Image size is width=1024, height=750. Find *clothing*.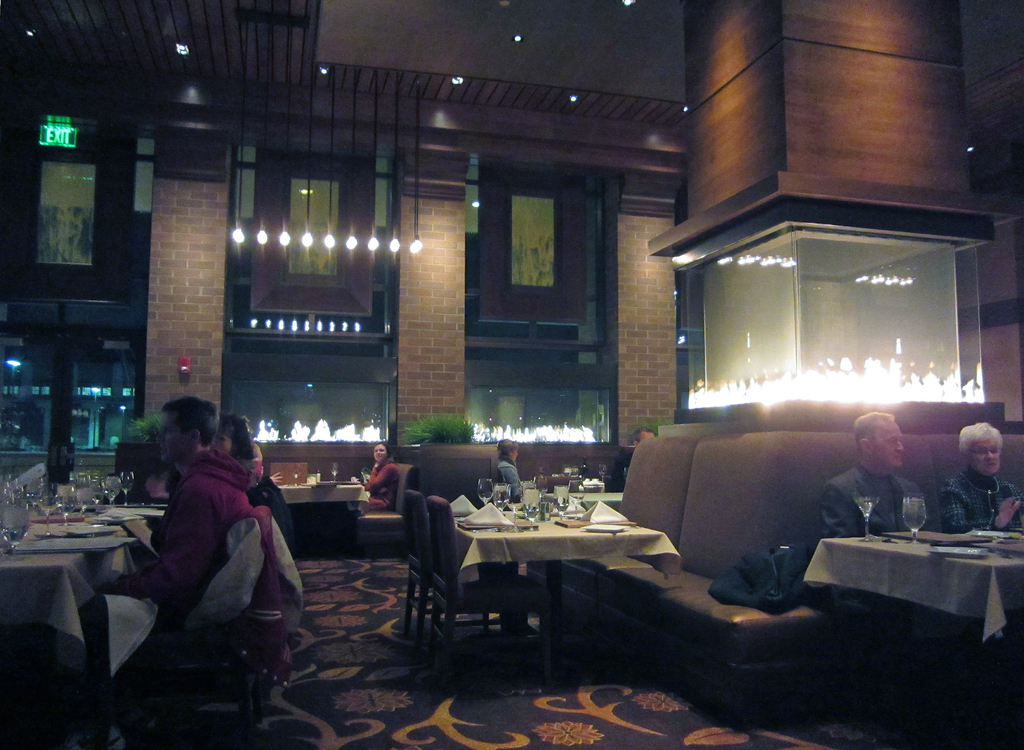
bbox=(362, 464, 401, 513).
